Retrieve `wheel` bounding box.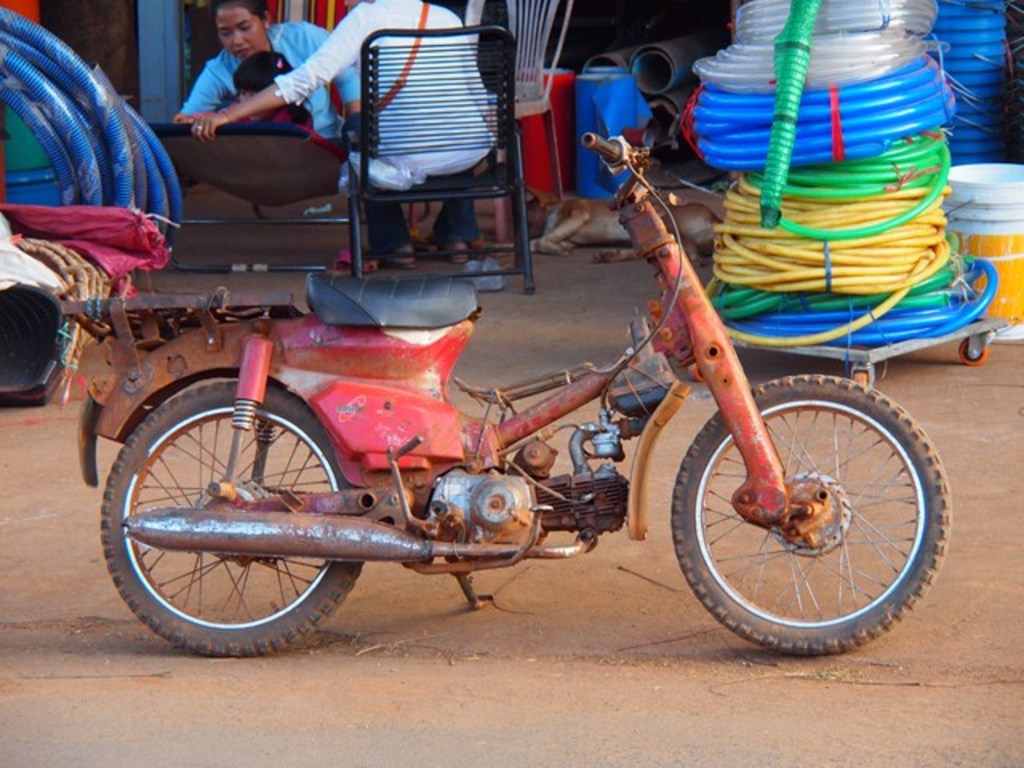
Bounding box: 850:366:875:389.
